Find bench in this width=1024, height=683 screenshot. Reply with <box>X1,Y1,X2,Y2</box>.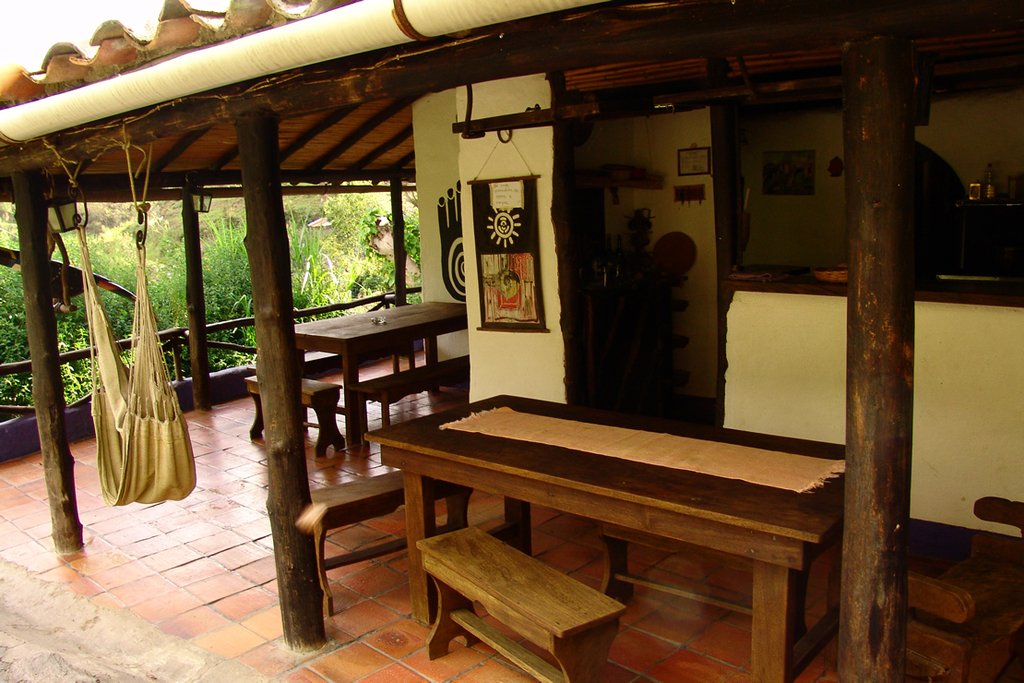
<box>373,383,896,682</box>.
